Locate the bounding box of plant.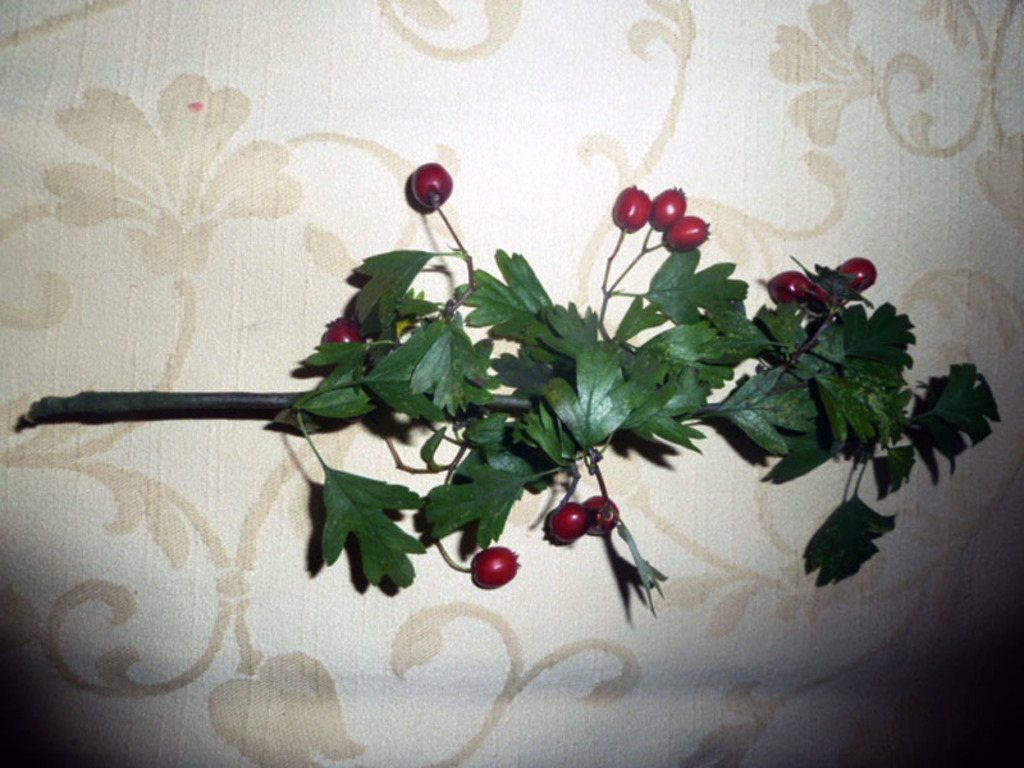
Bounding box: [left=86, top=192, right=847, bottom=605].
